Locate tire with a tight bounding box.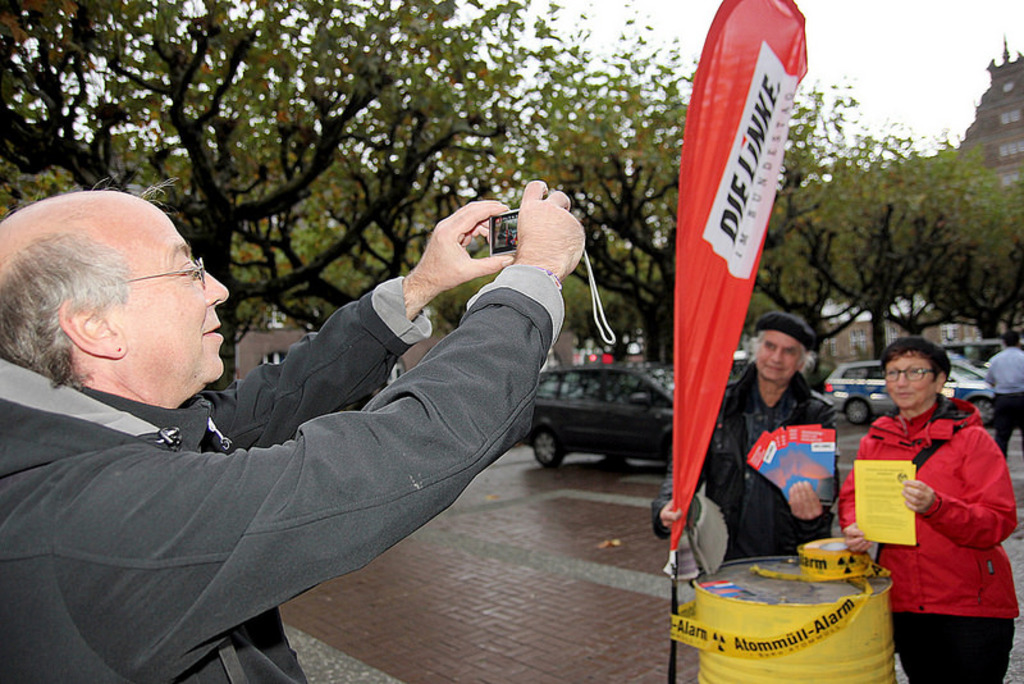
pyautogui.locateOnScreen(972, 397, 996, 425).
